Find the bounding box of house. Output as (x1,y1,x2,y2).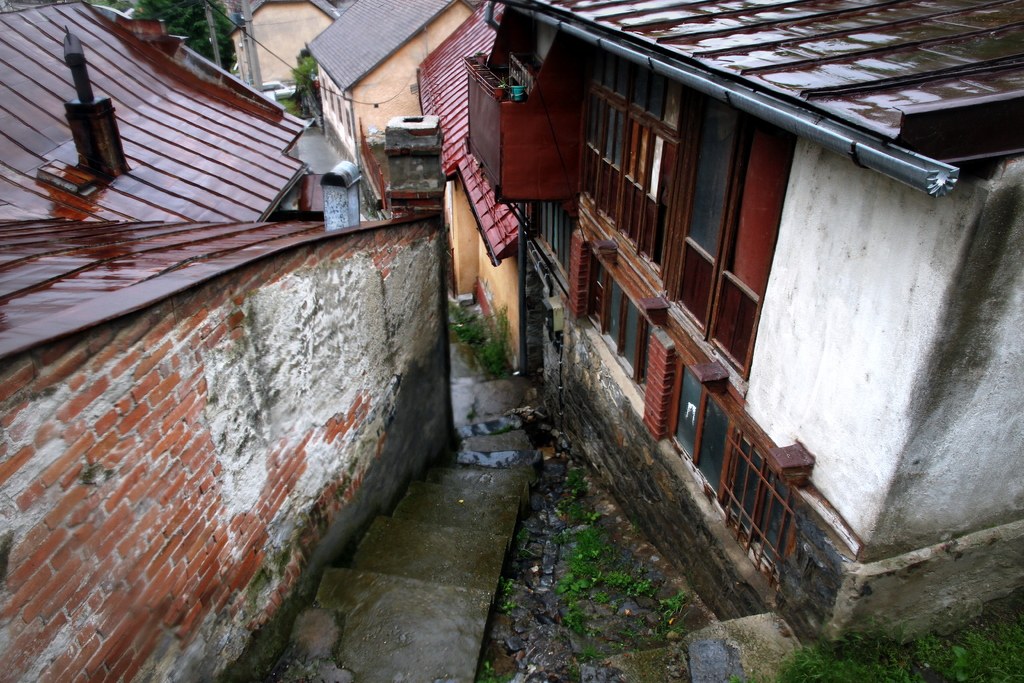
(220,0,341,88).
